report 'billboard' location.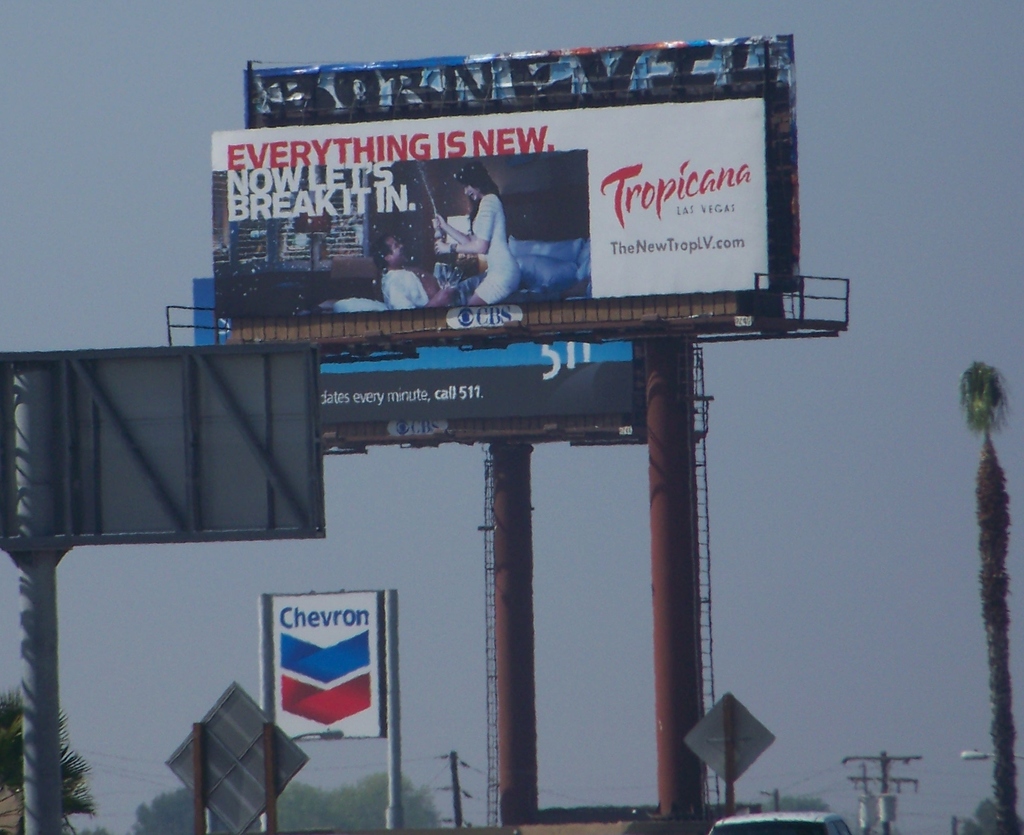
Report: [216,111,774,326].
